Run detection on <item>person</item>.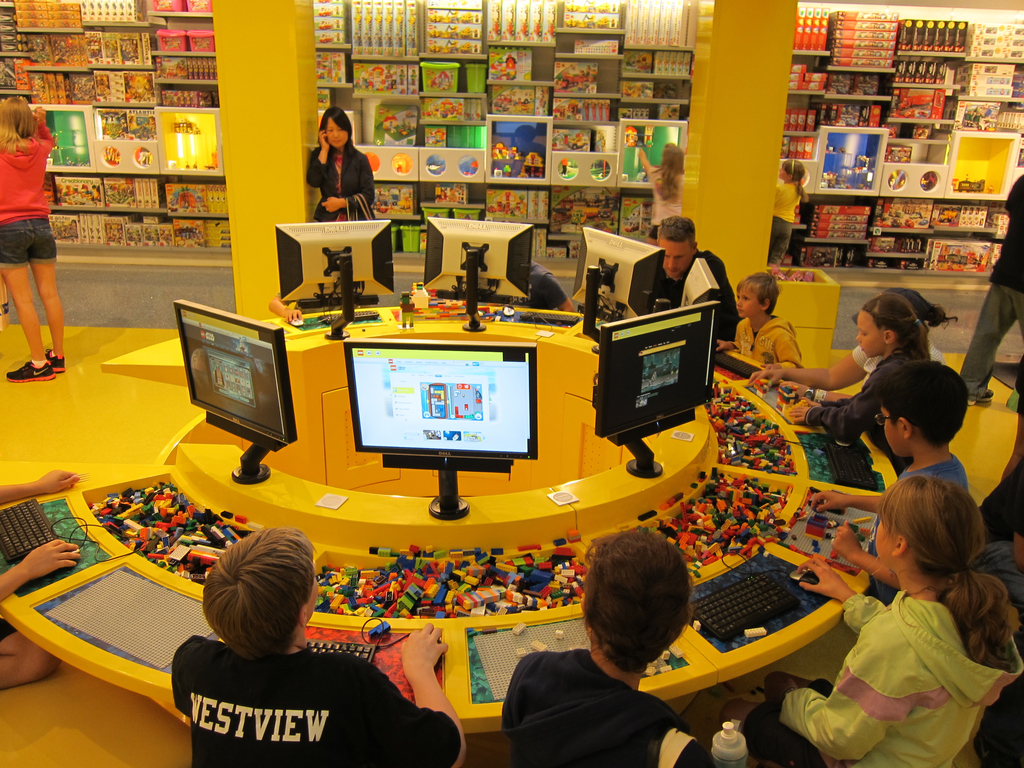
Result: {"x1": 696, "y1": 267, "x2": 799, "y2": 382}.
